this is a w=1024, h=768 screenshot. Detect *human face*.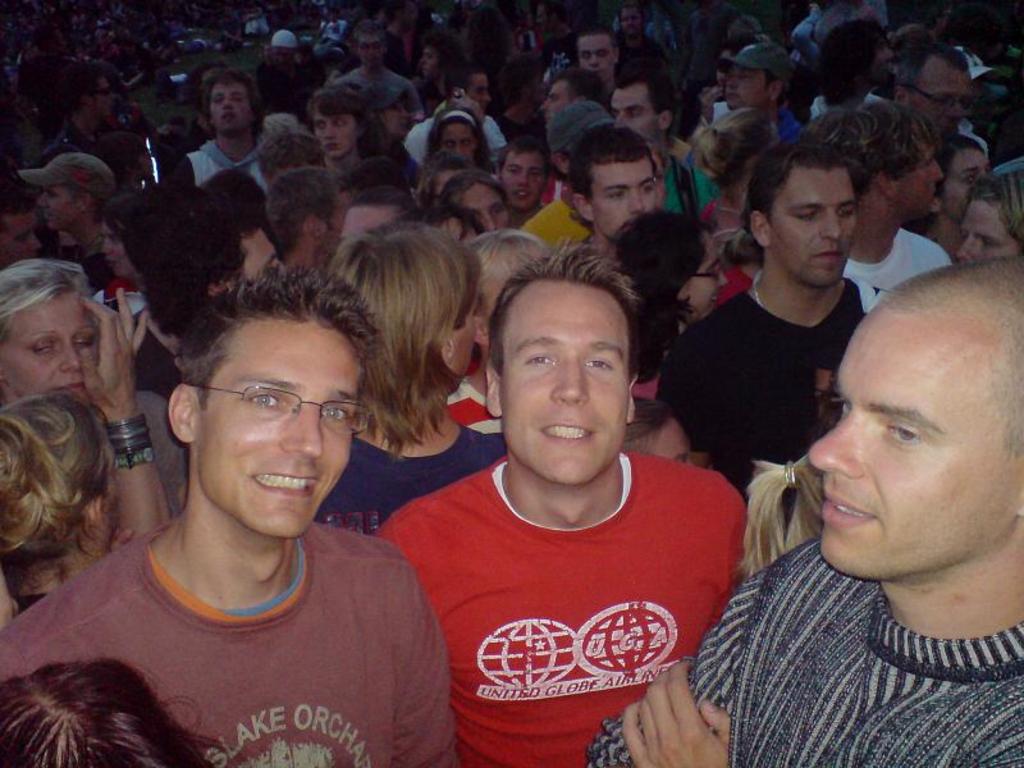
left=763, top=165, right=859, bottom=288.
